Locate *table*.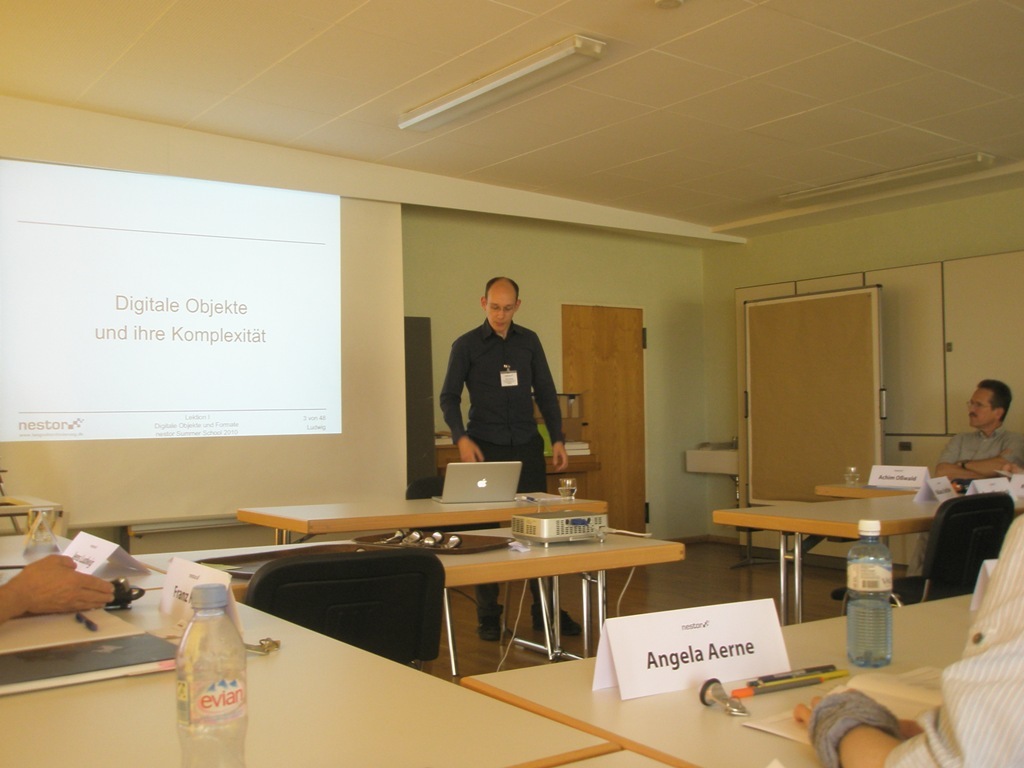
Bounding box: [x1=0, y1=567, x2=608, y2=767].
